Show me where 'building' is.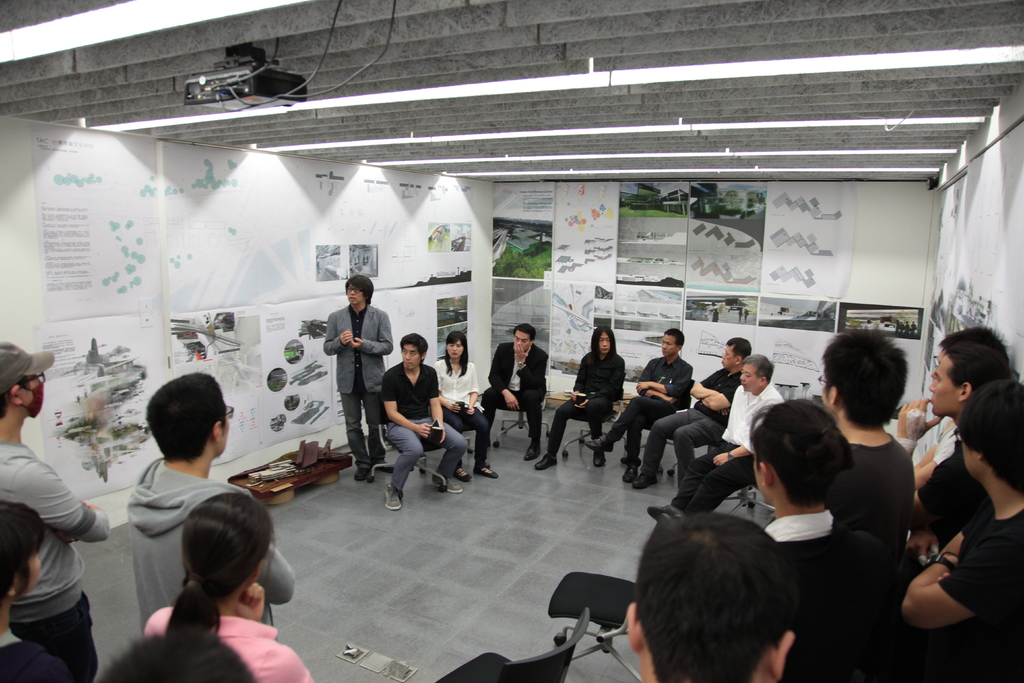
'building' is at bbox=[0, 0, 1022, 682].
